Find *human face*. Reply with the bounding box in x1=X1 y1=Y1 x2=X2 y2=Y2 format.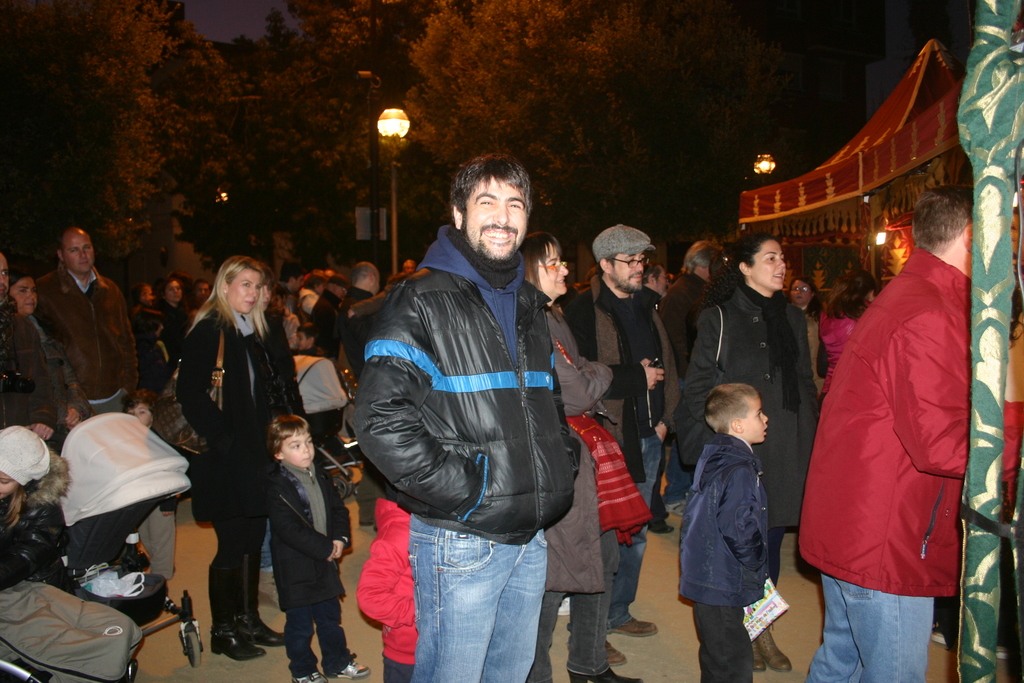
x1=465 y1=174 x2=525 y2=260.
